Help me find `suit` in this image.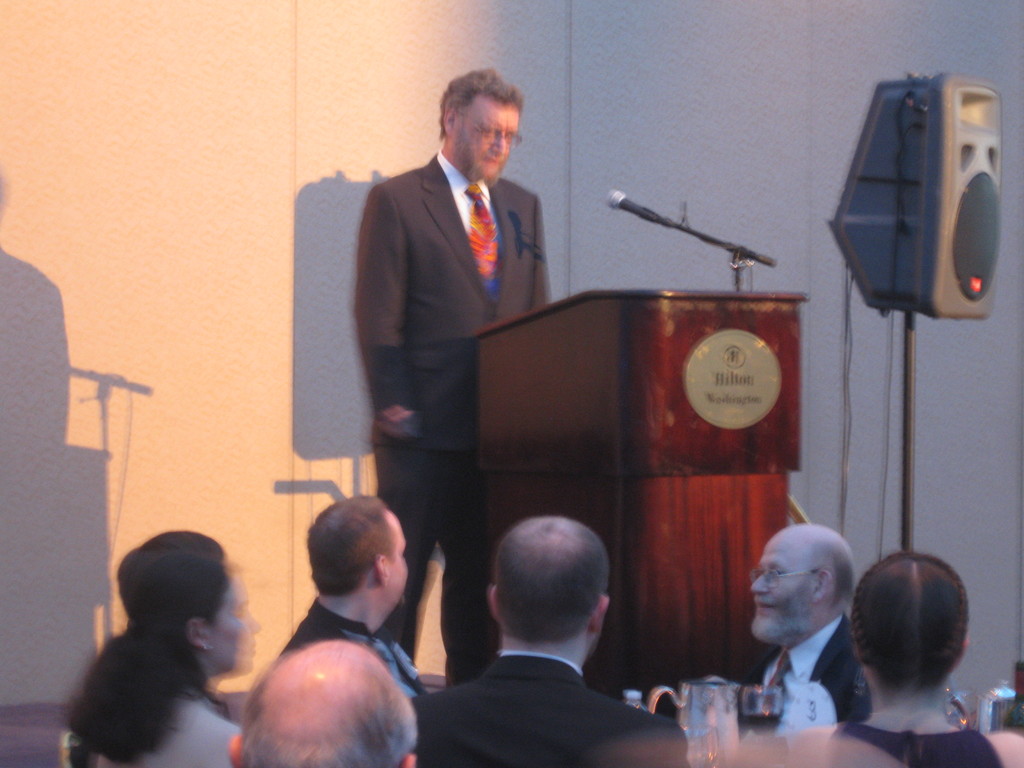
Found it: l=752, t=612, r=878, b=728.
